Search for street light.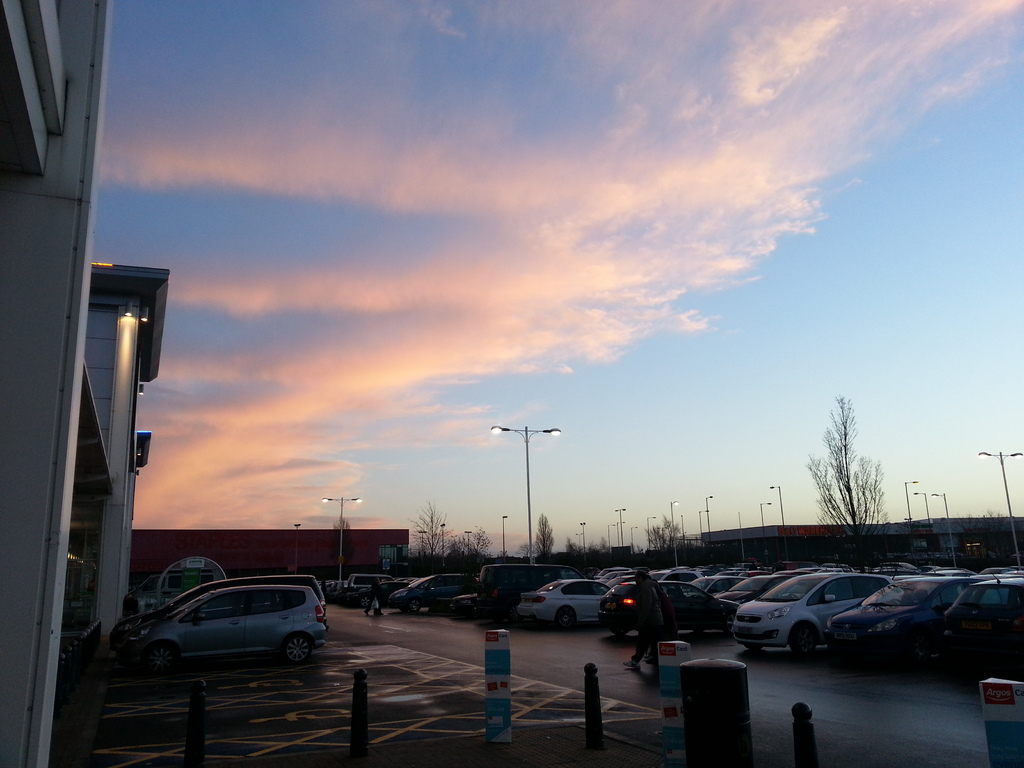
Found at BBox(464, 529, 472, 551).
